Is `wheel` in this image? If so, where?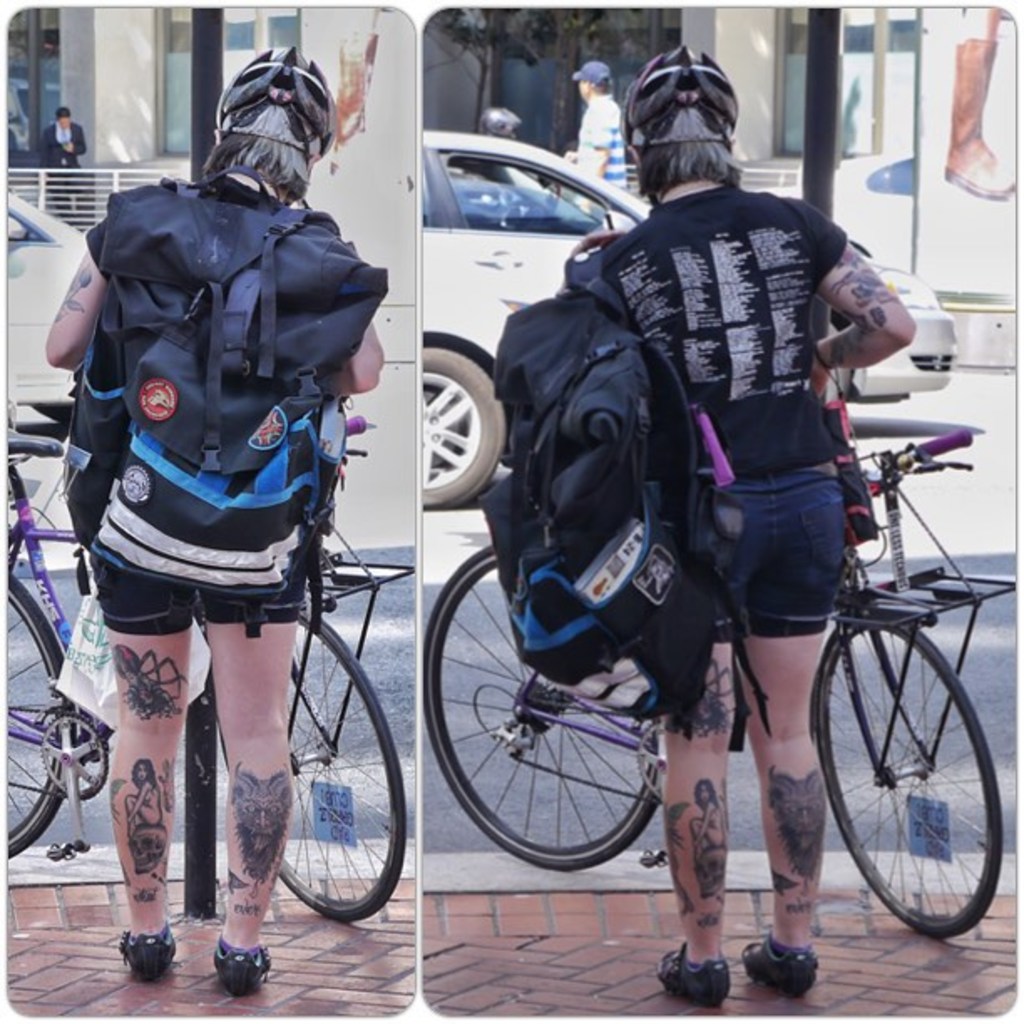
Yes, at {"left": 0, "top": 569, "right": 77, "bottom": 857}.
